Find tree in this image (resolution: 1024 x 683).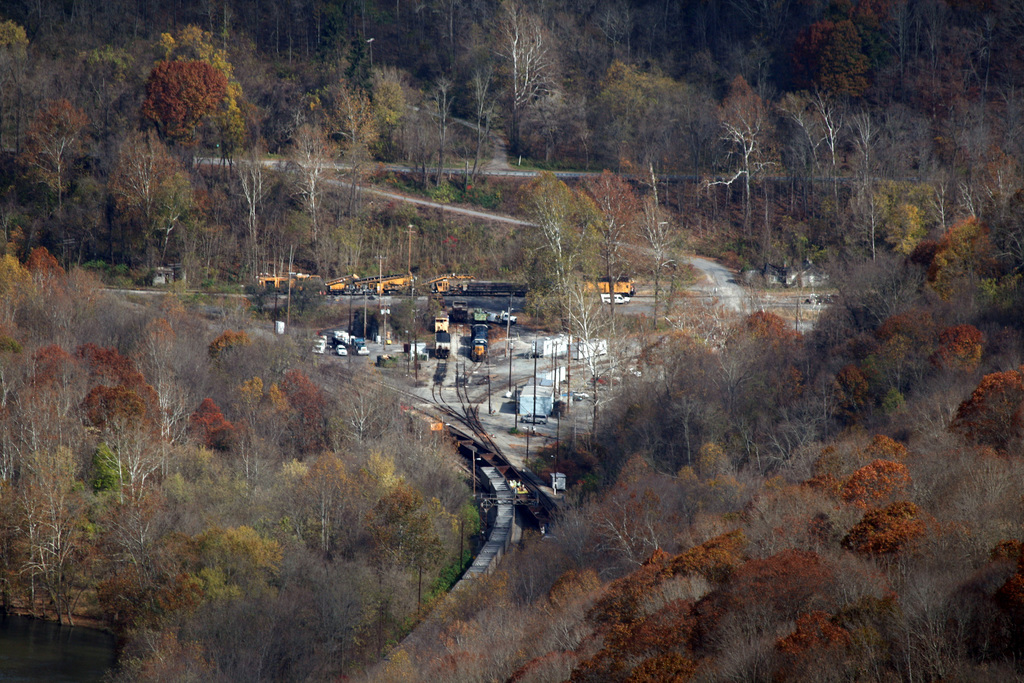
721, 69, 775, 167.
